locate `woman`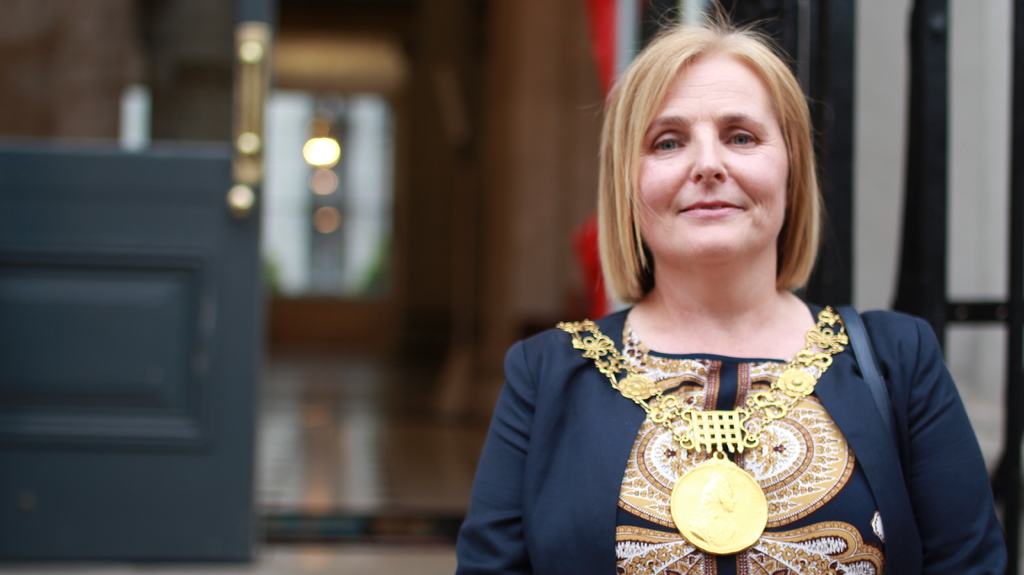
(left=458, top=2, right=1010, bottom=574)
